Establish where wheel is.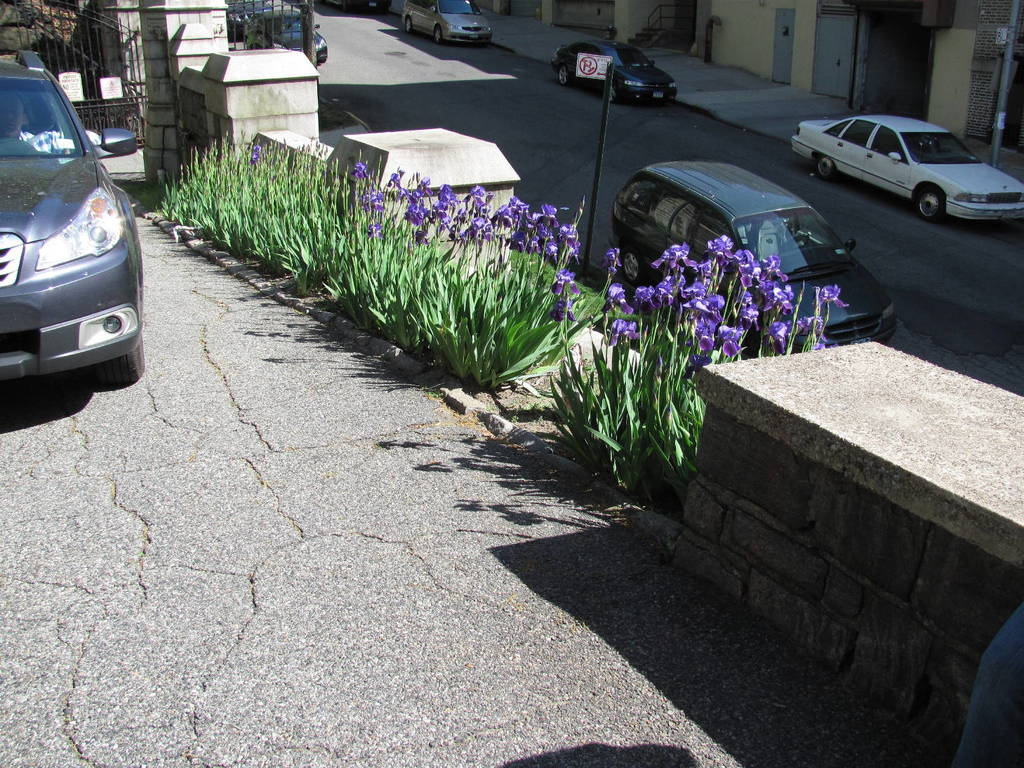
Established at <bbox>620, 246, 642, 287</bbox>.
